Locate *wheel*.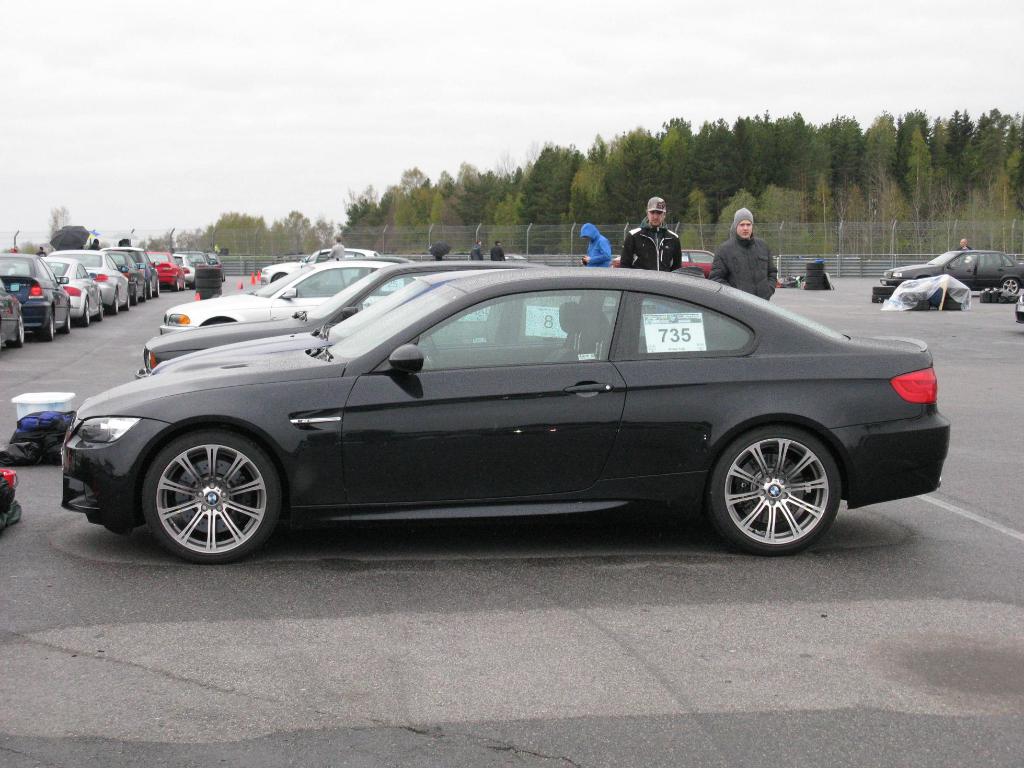
Bounding box: <bbox>1004, 281, 1021, 293</bbox>.
